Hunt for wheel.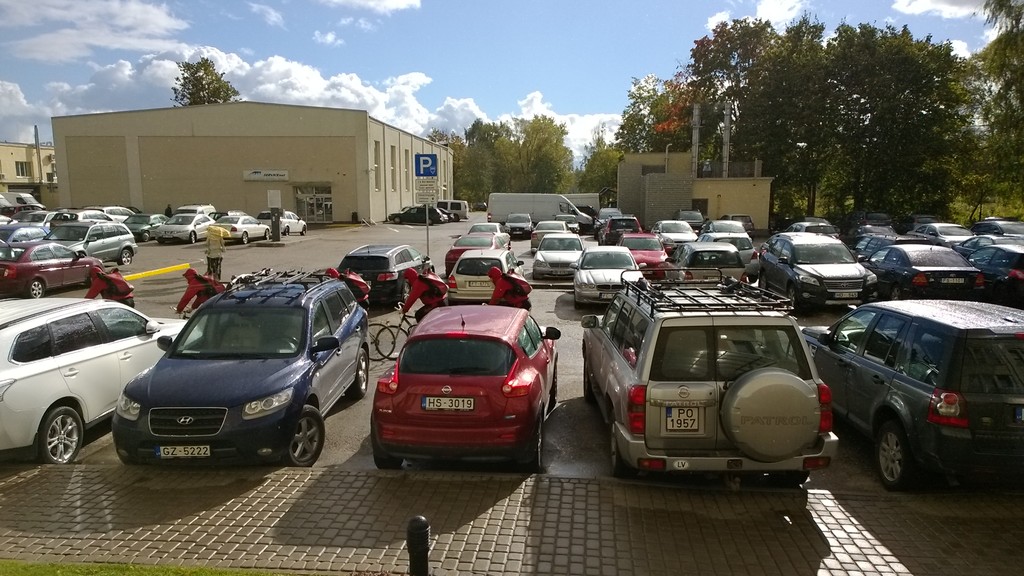
Hunted down at (523,422,541,473).
